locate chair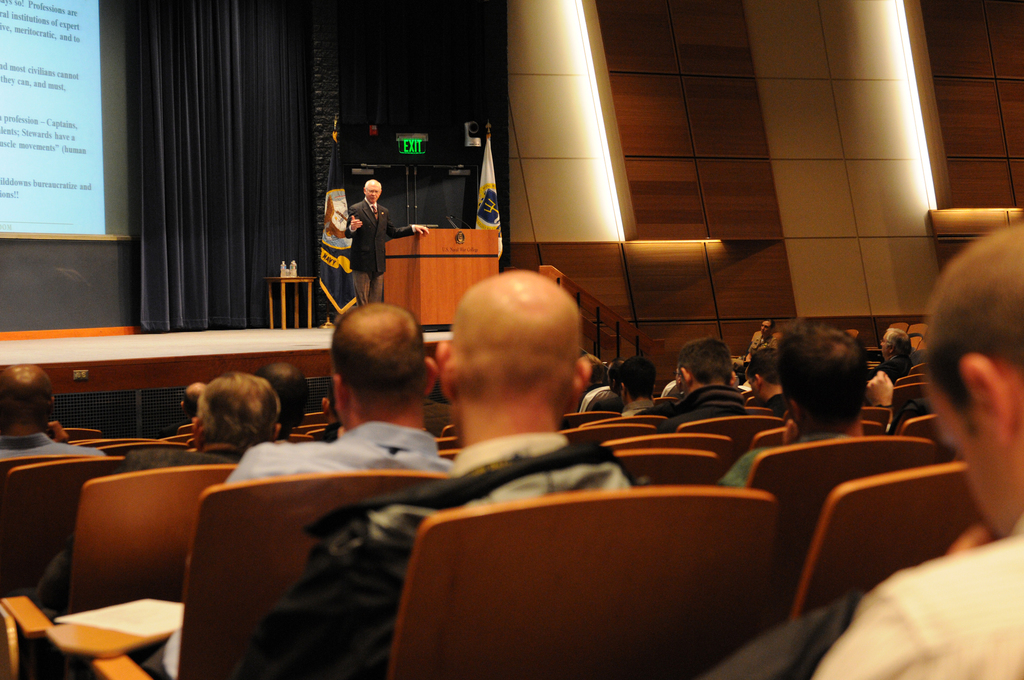
294:420:328:435
